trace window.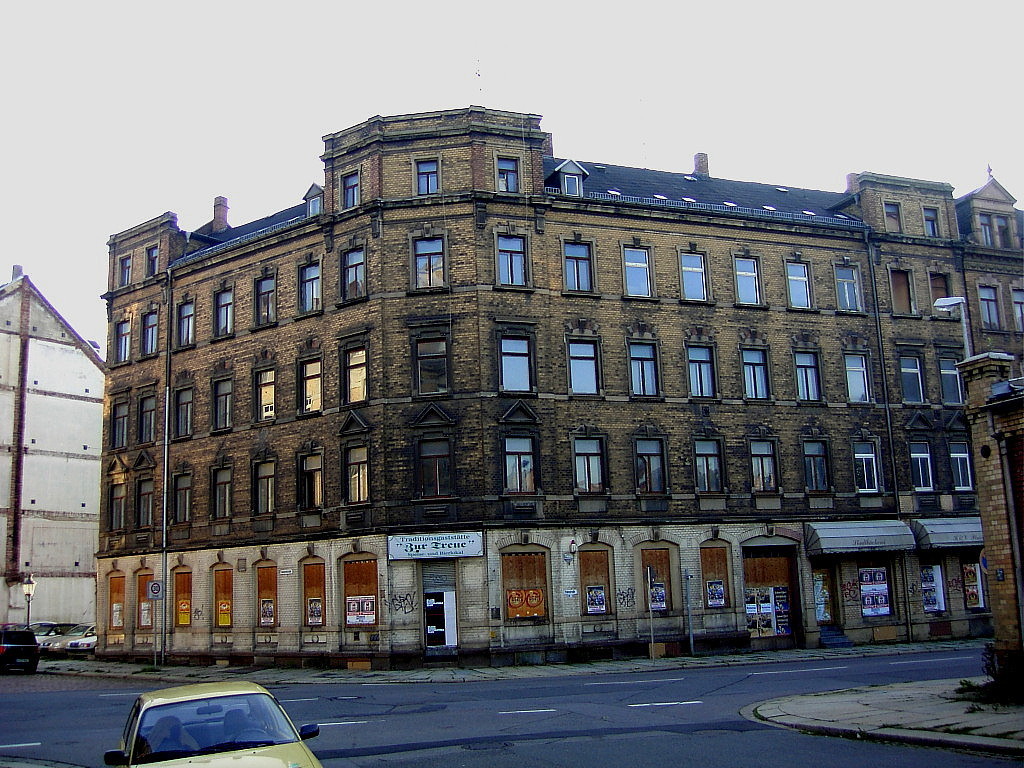
Traced to detection(724, 240, 768, 318).
